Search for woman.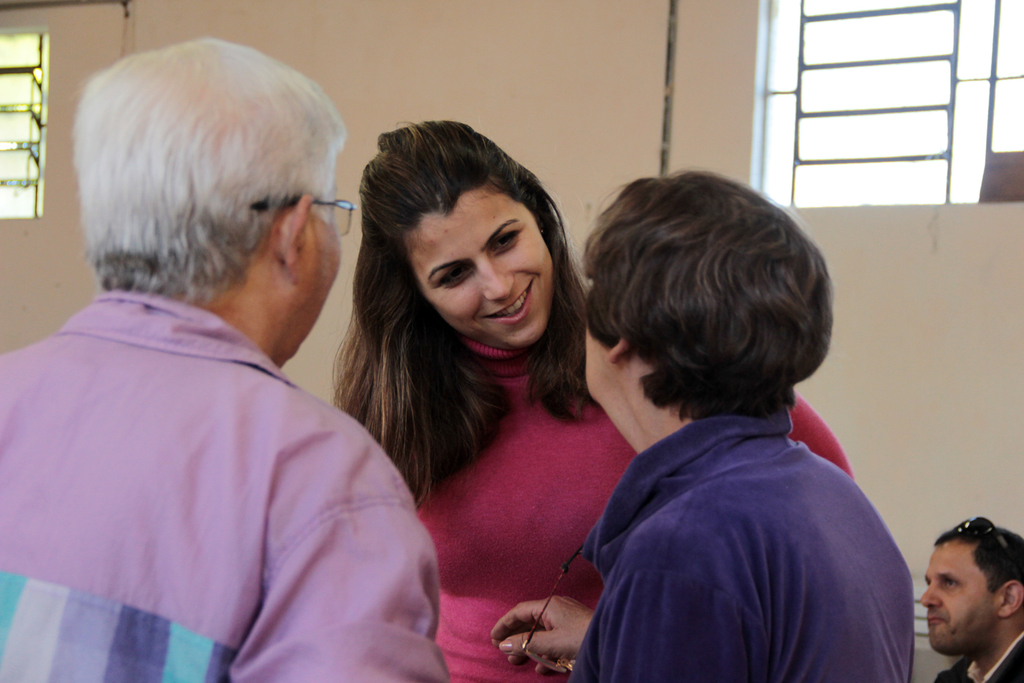
Found at select_region(332, 120, 854, 682).
